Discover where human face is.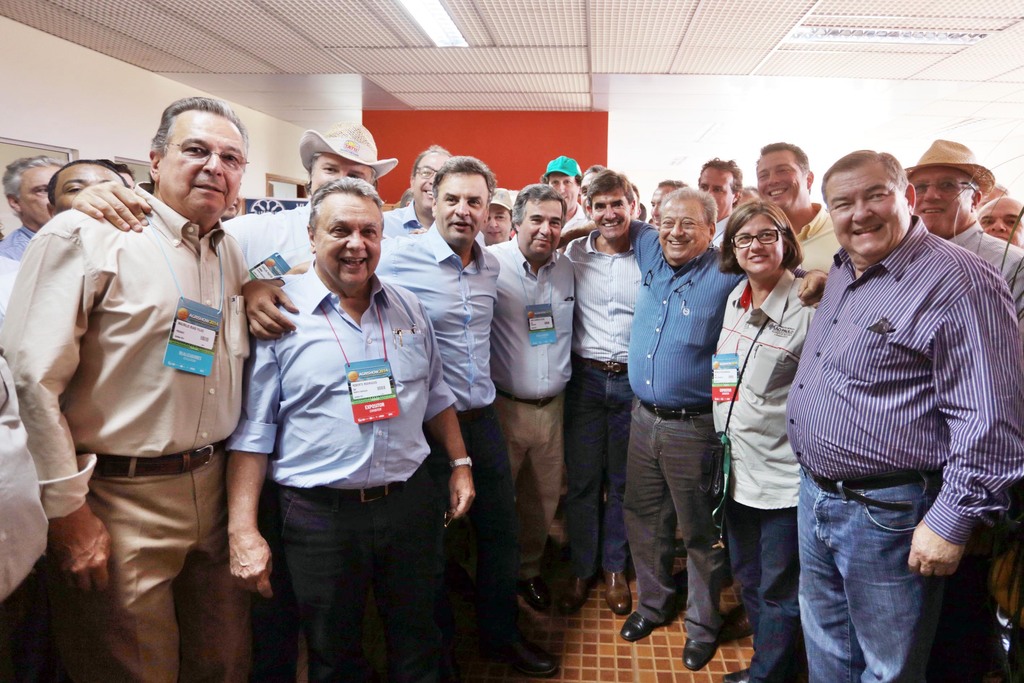
Discovered at locate(821, 169, 906, 257).
